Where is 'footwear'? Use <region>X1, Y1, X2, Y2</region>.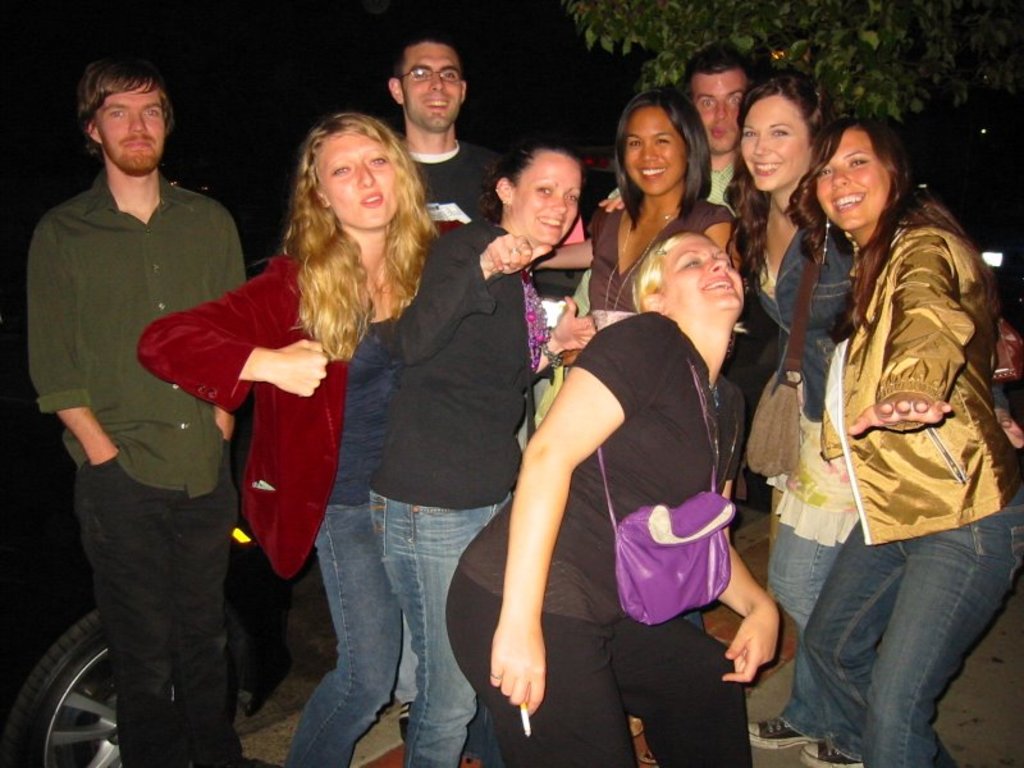
<region>742, 704, 837, 751</region>.
